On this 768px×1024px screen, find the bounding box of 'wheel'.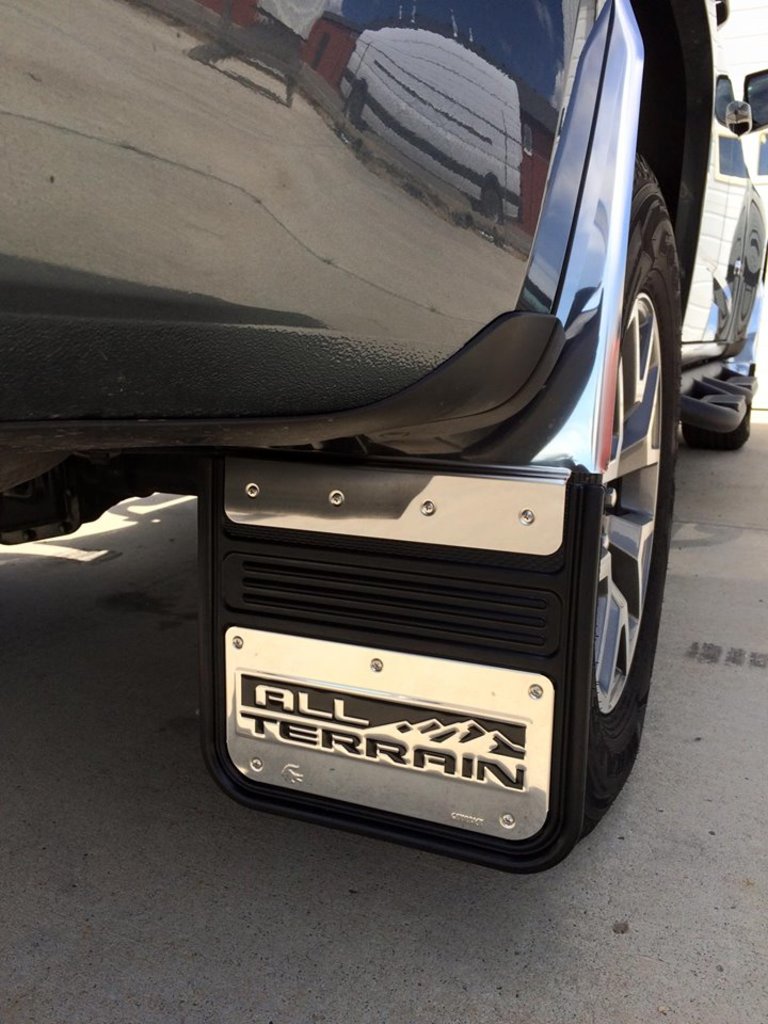
Bounding box: 196, 155, 685, 846.
